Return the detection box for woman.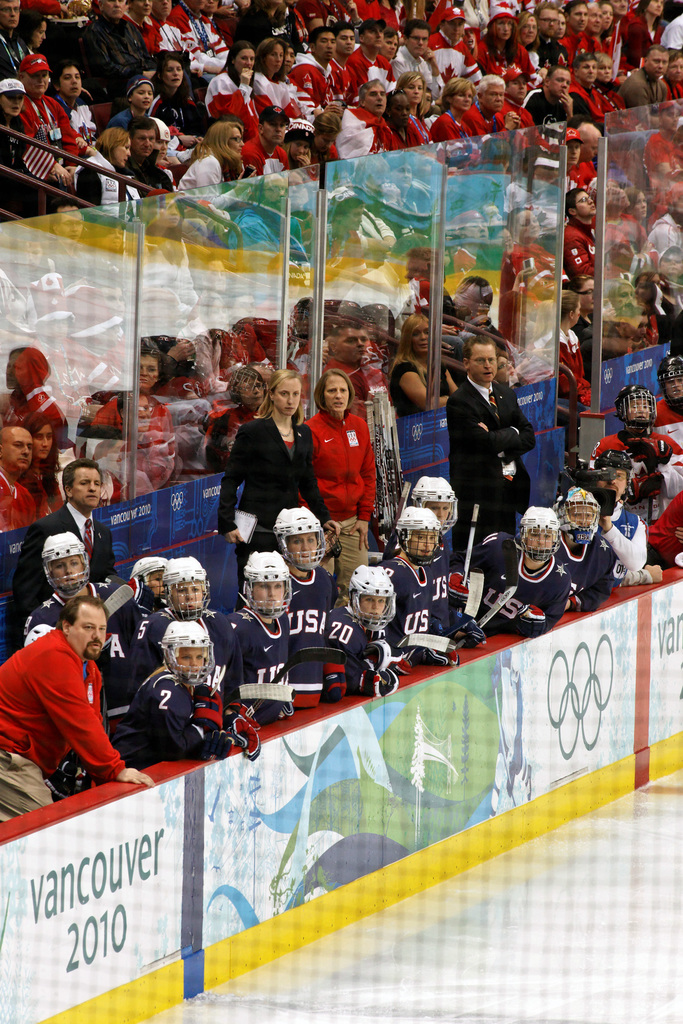
400, 70, 425, 116.
